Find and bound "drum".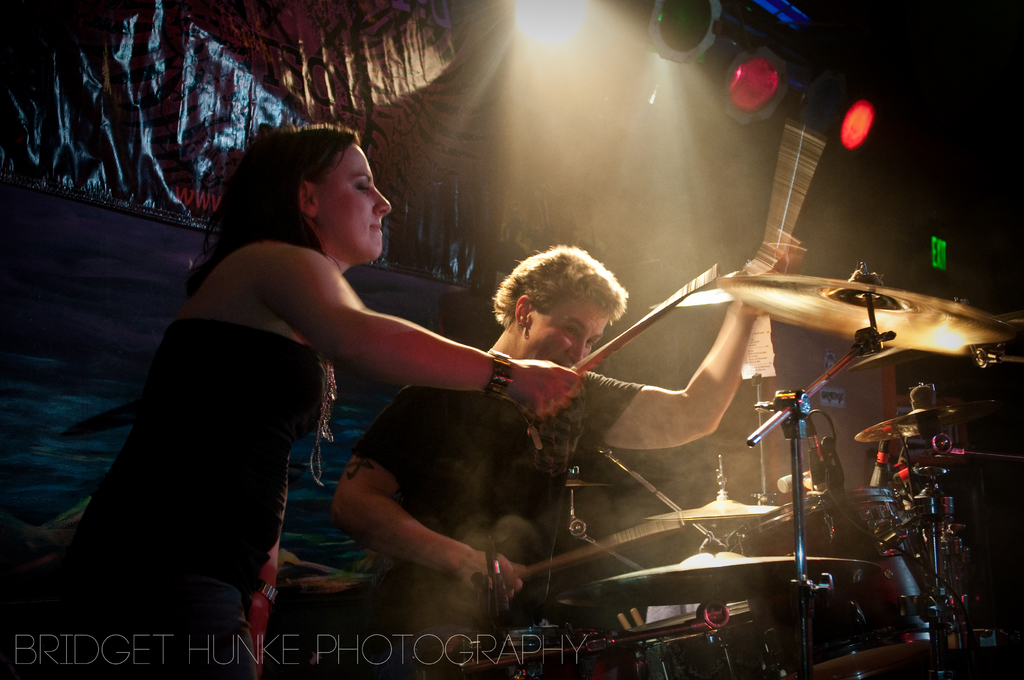
Bound: 735:484:950:675.
